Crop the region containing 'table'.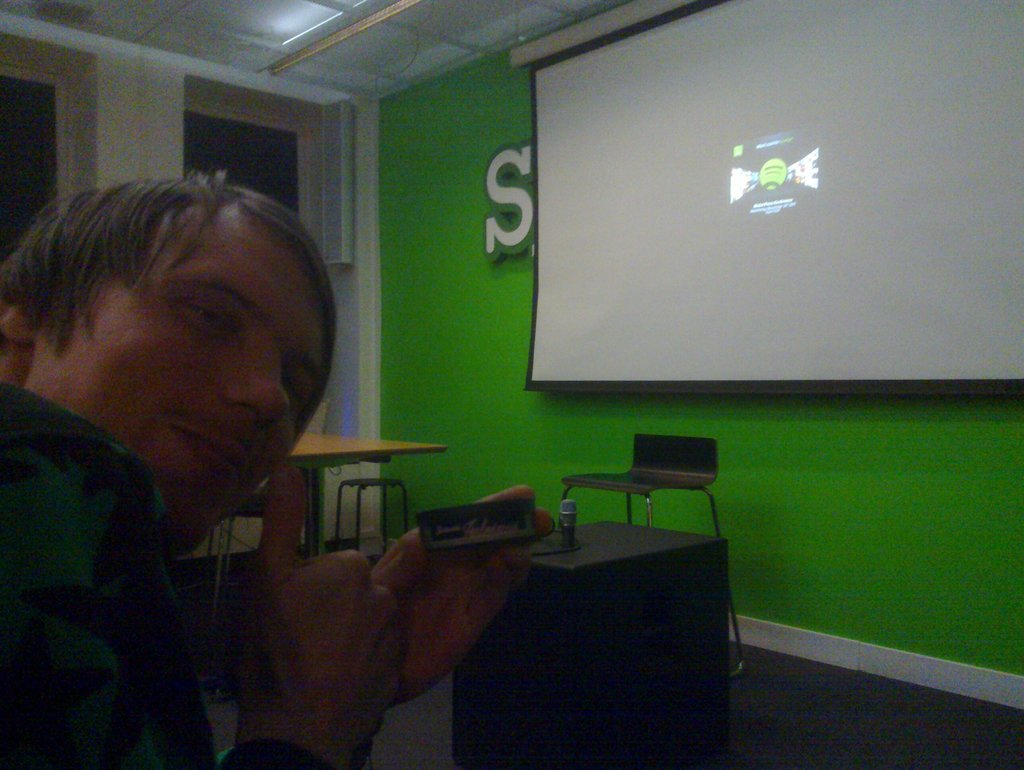
Crop region: 447,520,731,769.
